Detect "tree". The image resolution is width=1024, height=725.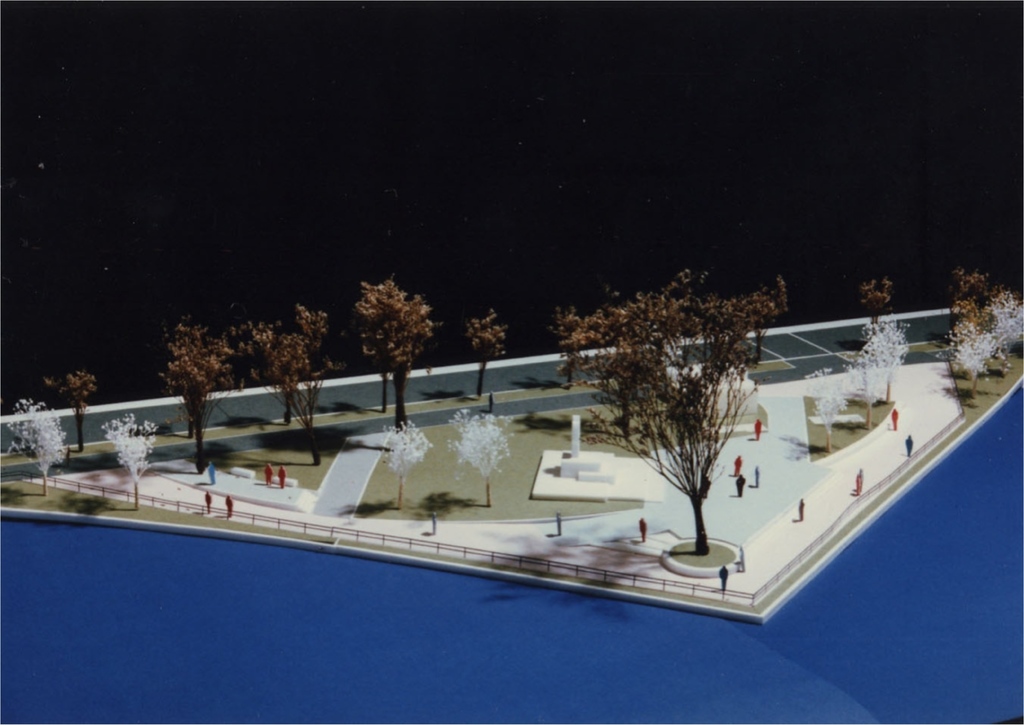
442 411 518 512.
